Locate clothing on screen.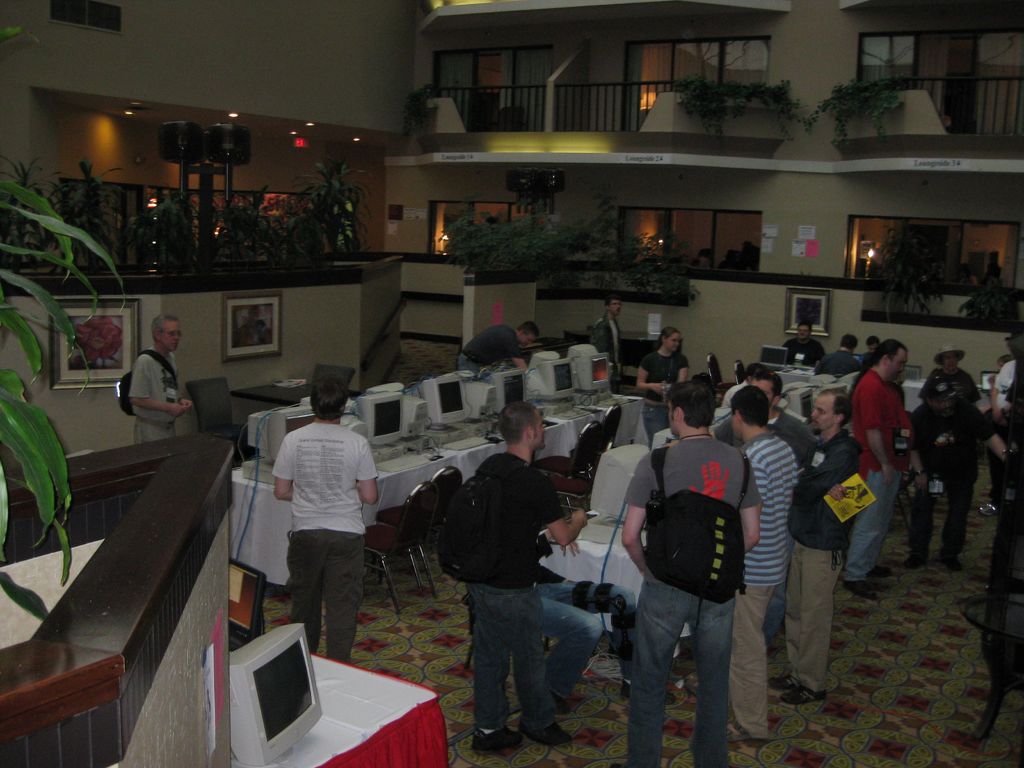
On screen at <bbox>716, 379, 778, 425</bbox>.
